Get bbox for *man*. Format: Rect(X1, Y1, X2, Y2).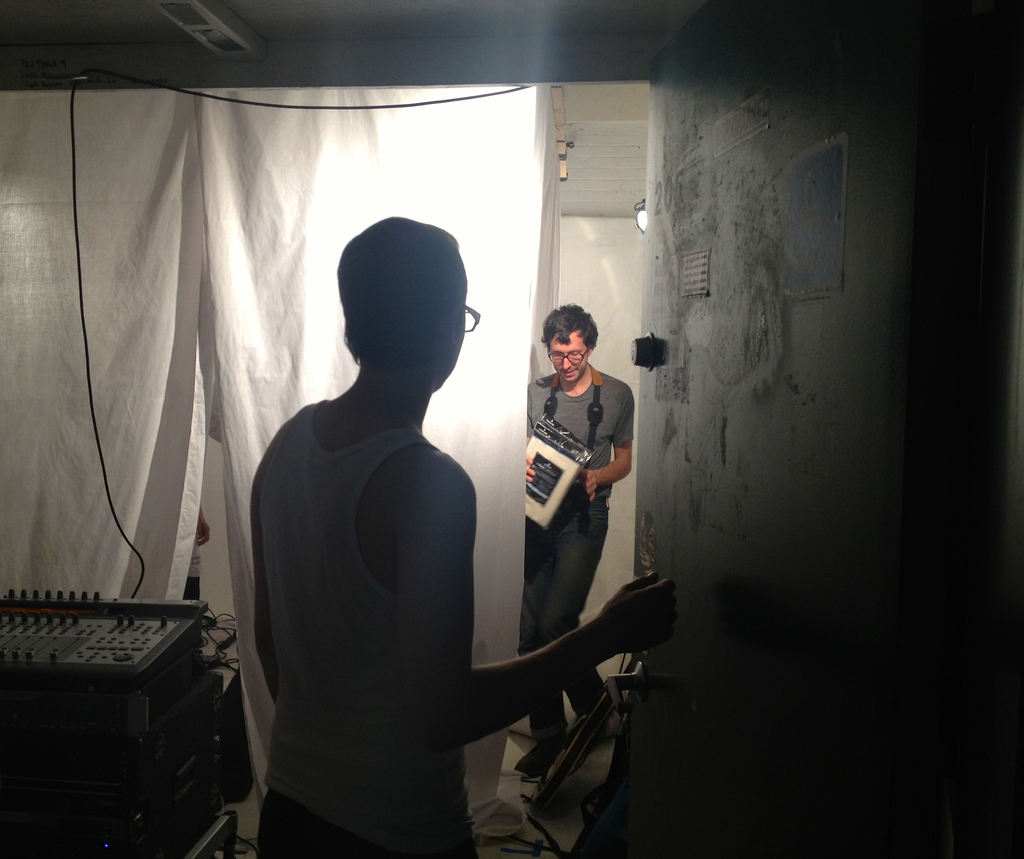
Rect(479, 292, 642, 758).
